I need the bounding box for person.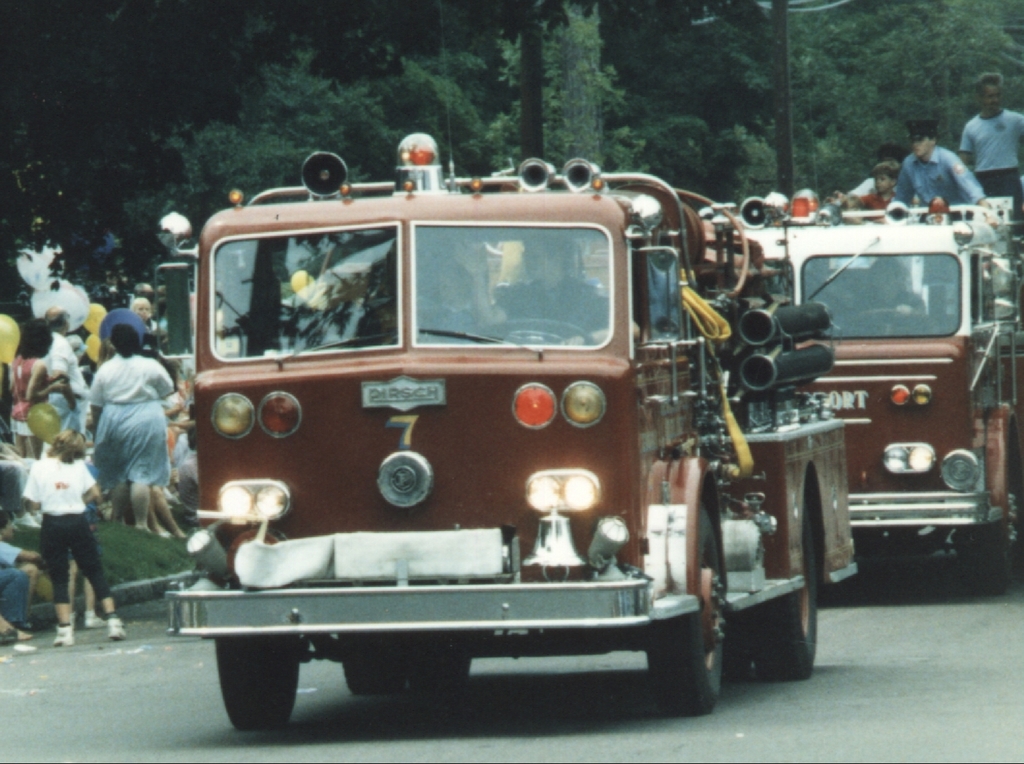
Here it is: bbox=(42, 306, 98, 432).
